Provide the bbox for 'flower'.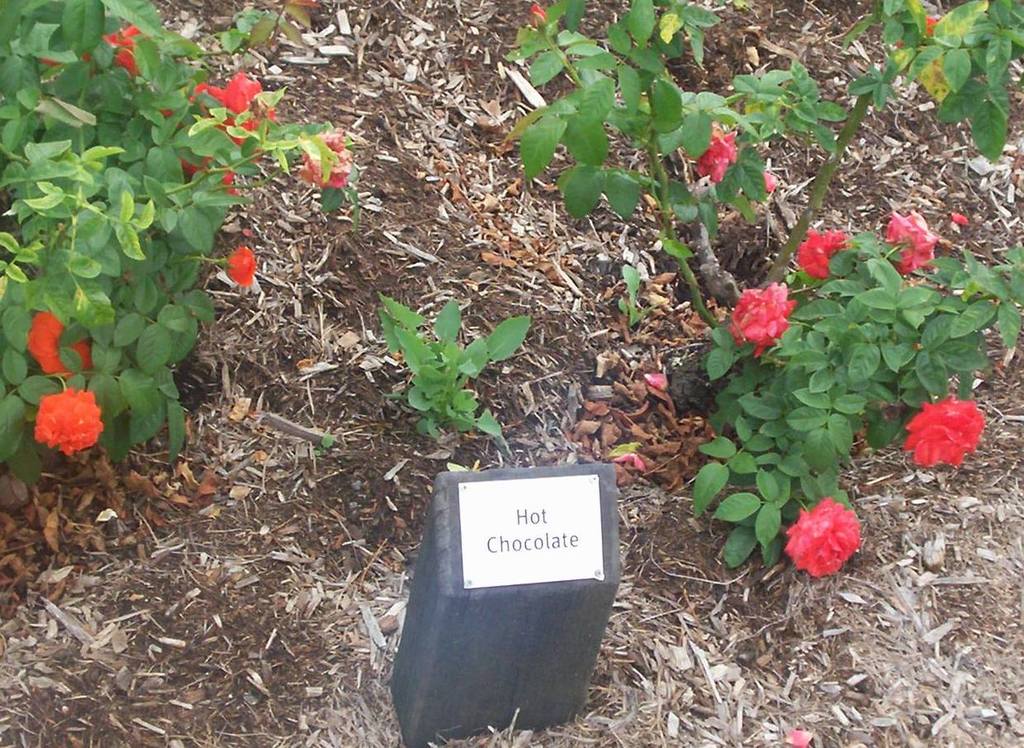
35, 383, 106, 453.
